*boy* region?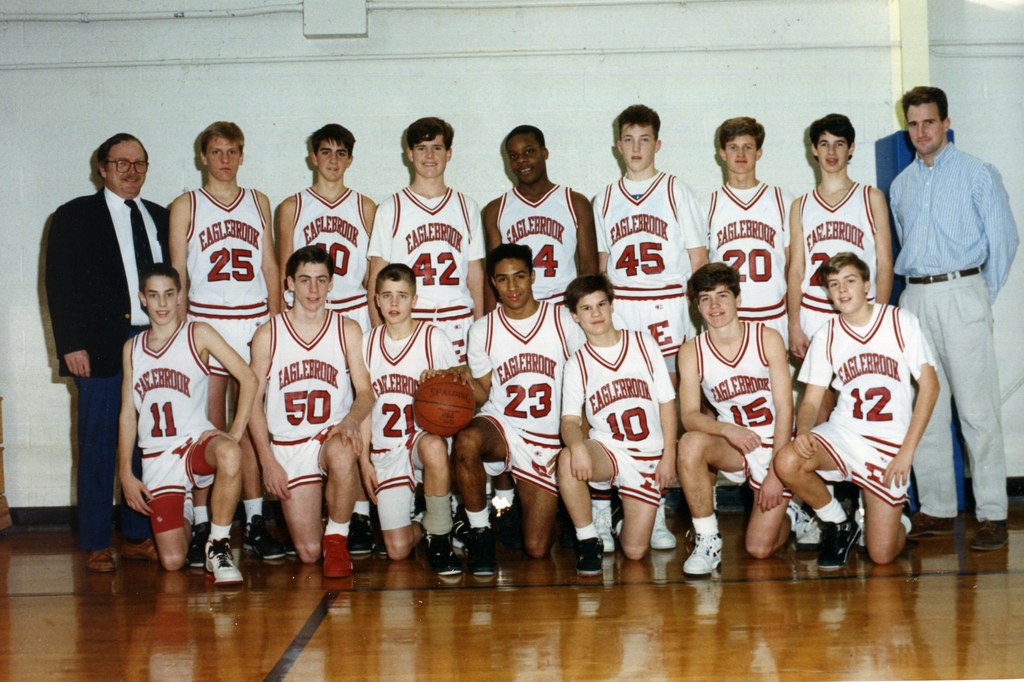
(left=363, top=252, right=476, bottom=560)
